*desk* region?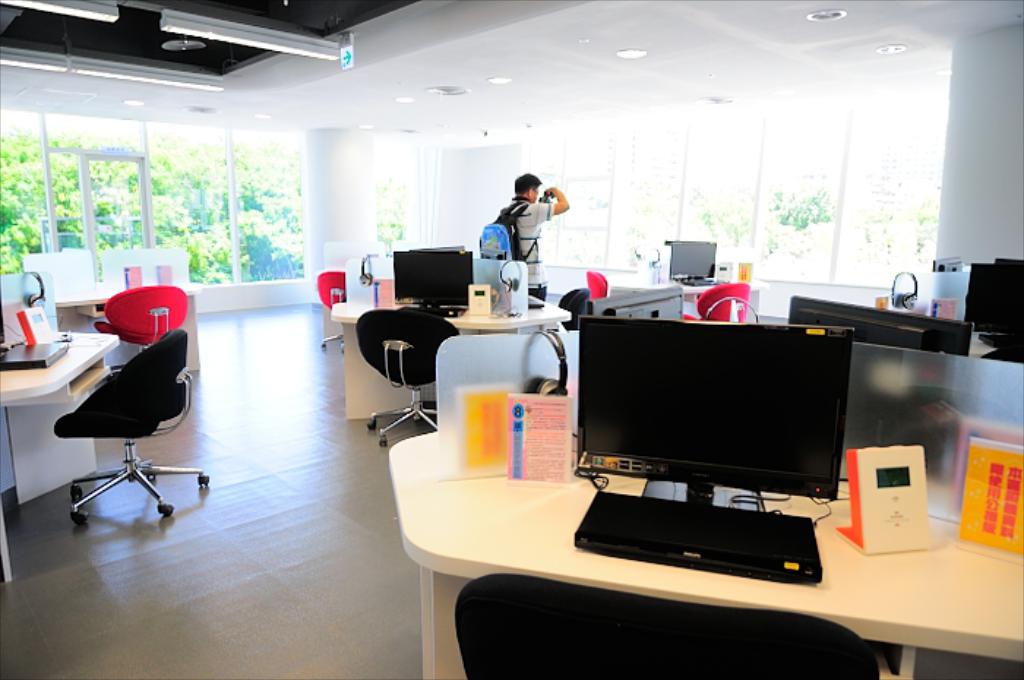
<bbox>391, 433, 1020, 677</bbox>
